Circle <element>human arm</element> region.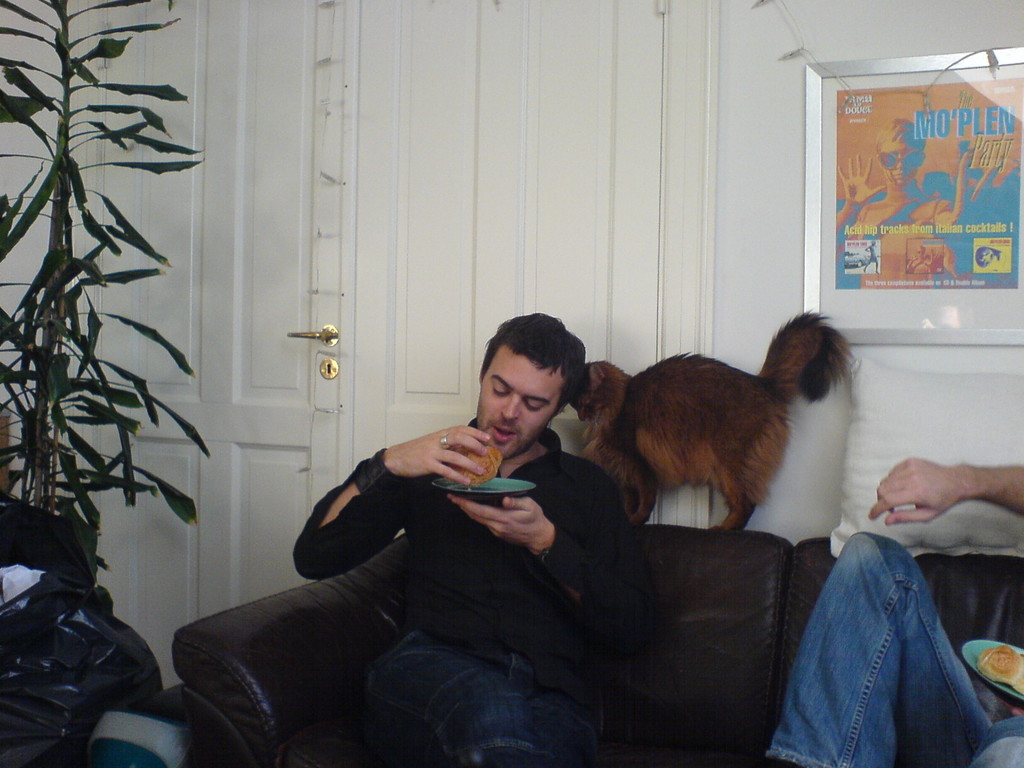
Region: (x1=312, y1=436, x2=542, y2=584).
